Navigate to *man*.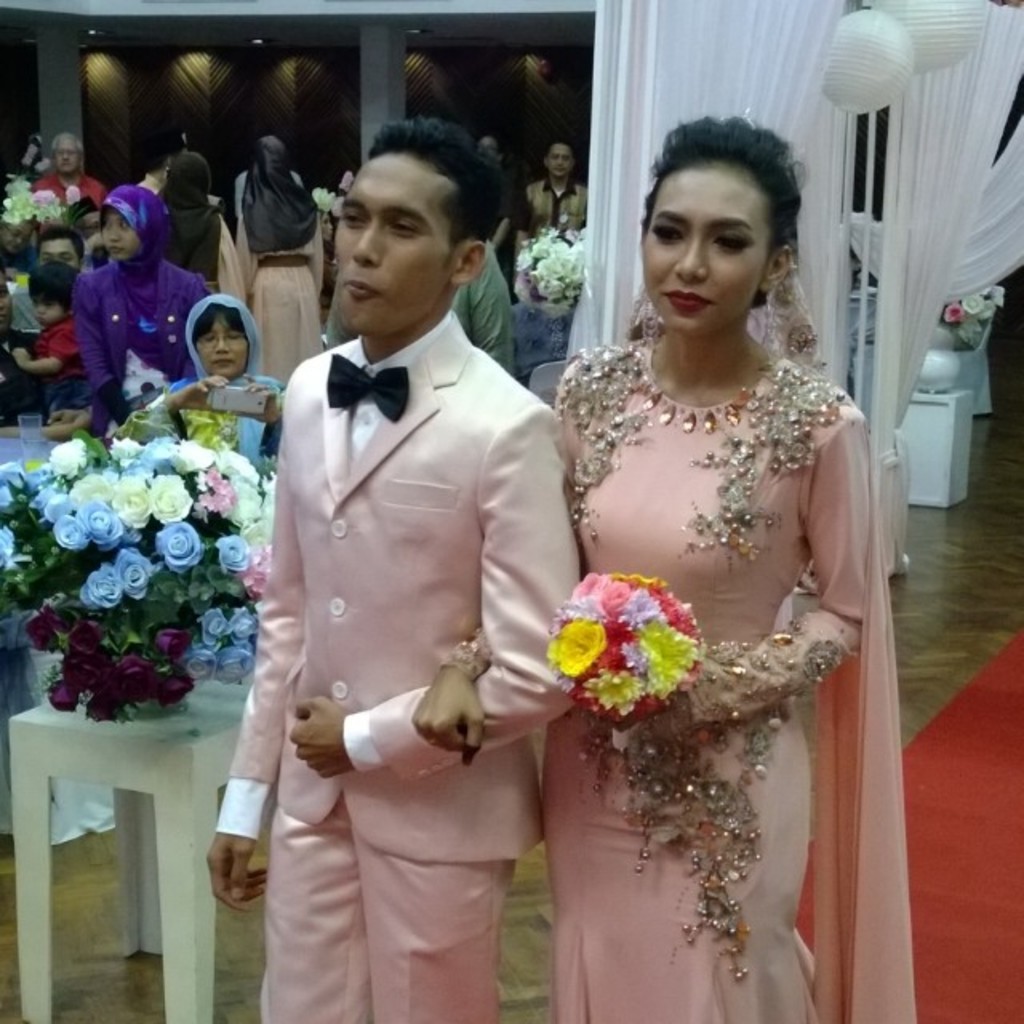
Navigation target: Rect(515, 141, 587, 237).
